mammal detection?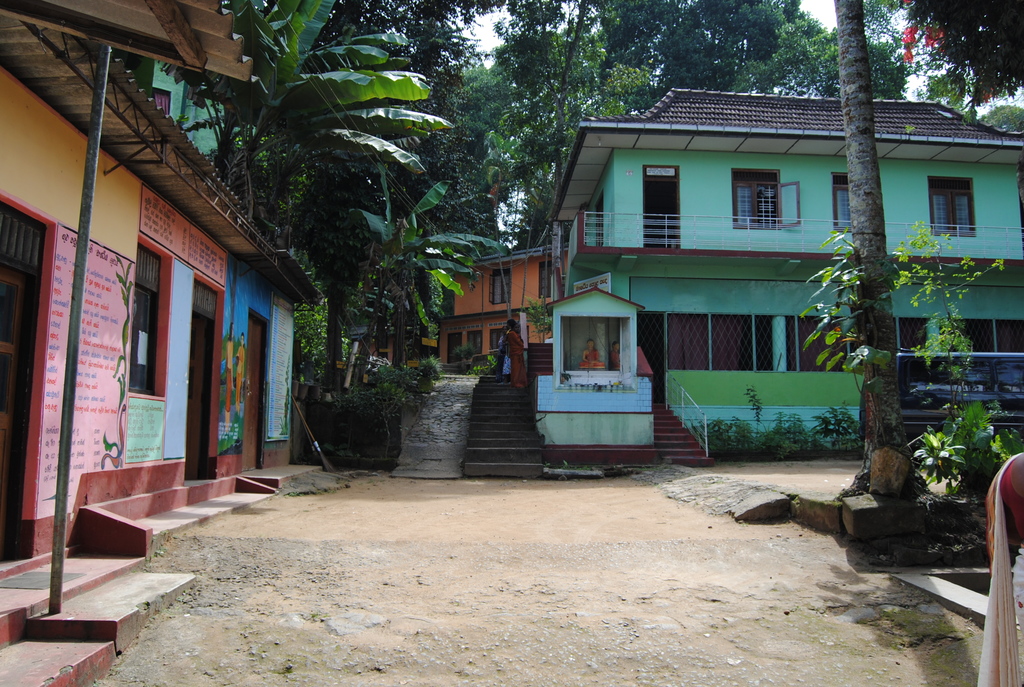
locate(225, 320, 232, 434)
